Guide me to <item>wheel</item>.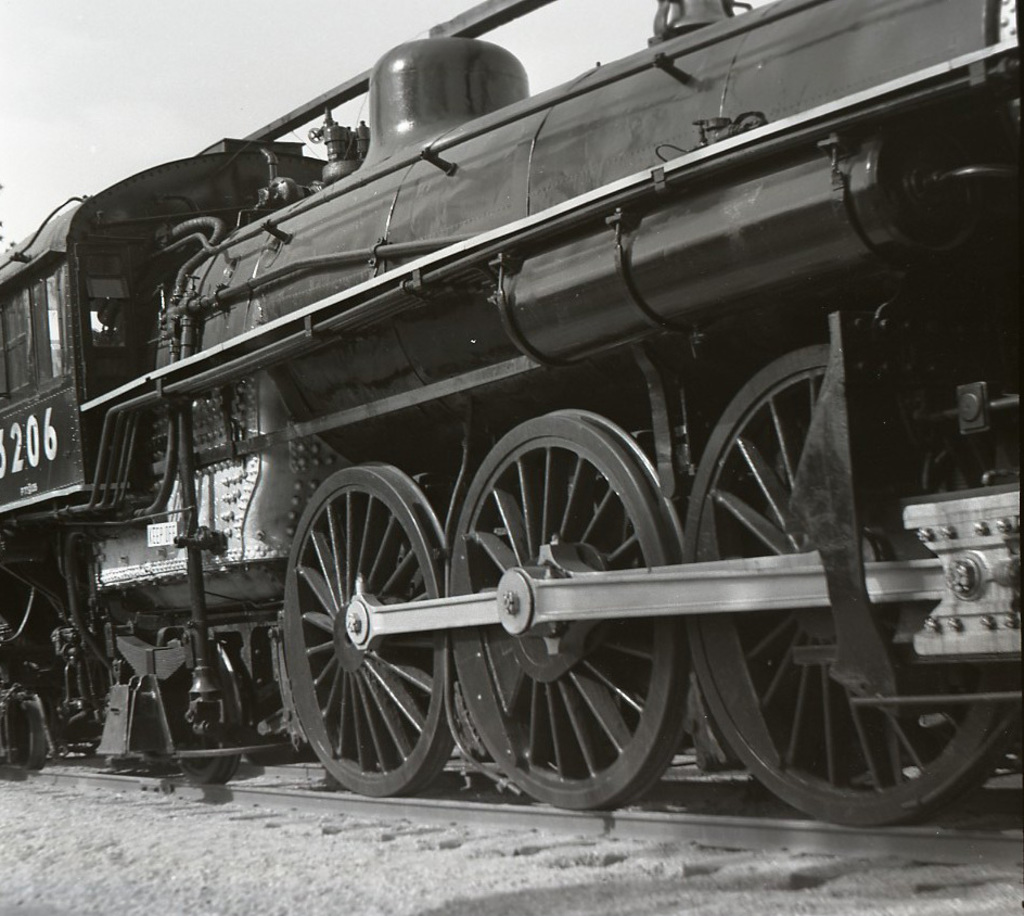
Guidance: select_region(683, 340, 1023, 829).
